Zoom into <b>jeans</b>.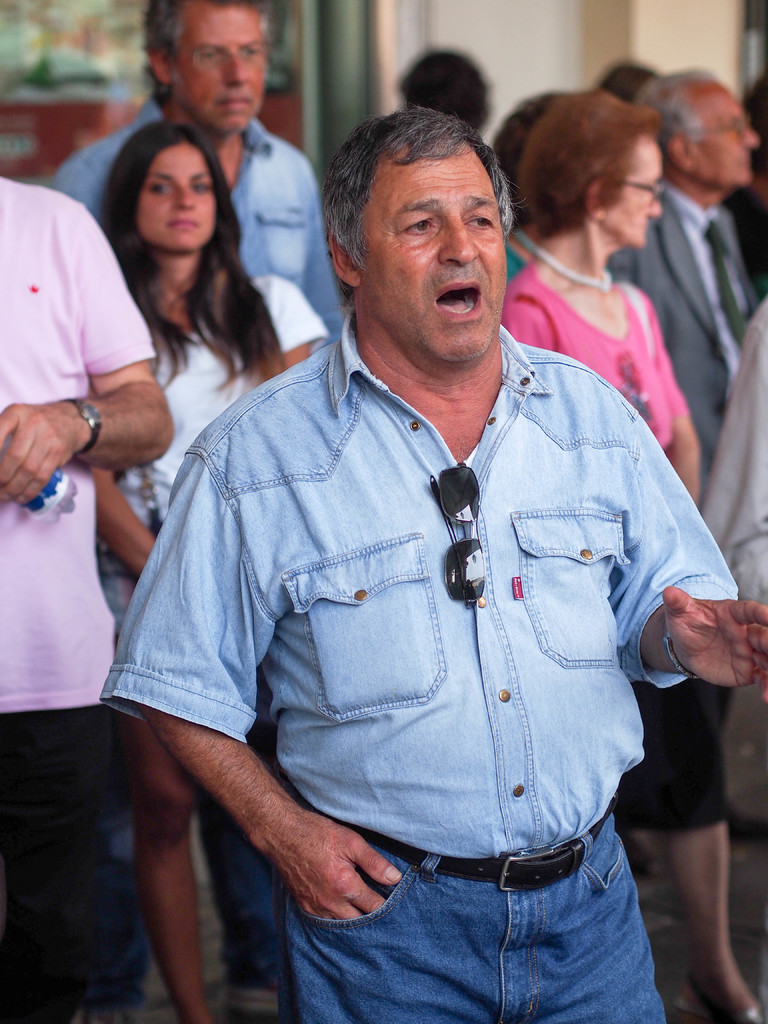
Zoom target: region(117, 312, 747, 846).
